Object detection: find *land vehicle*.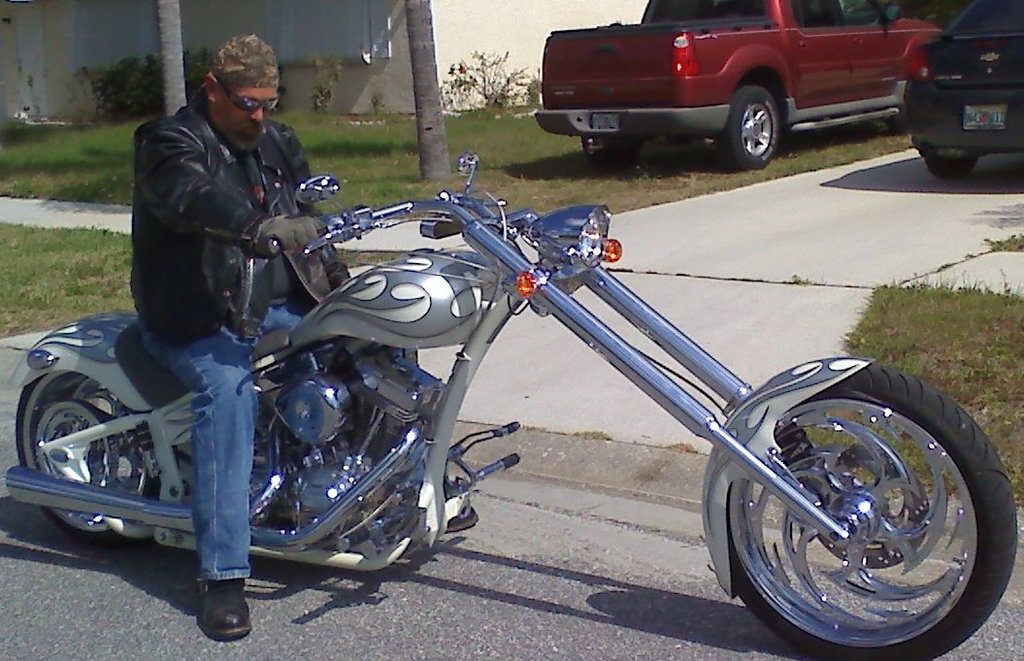
899,2,1023,181.
